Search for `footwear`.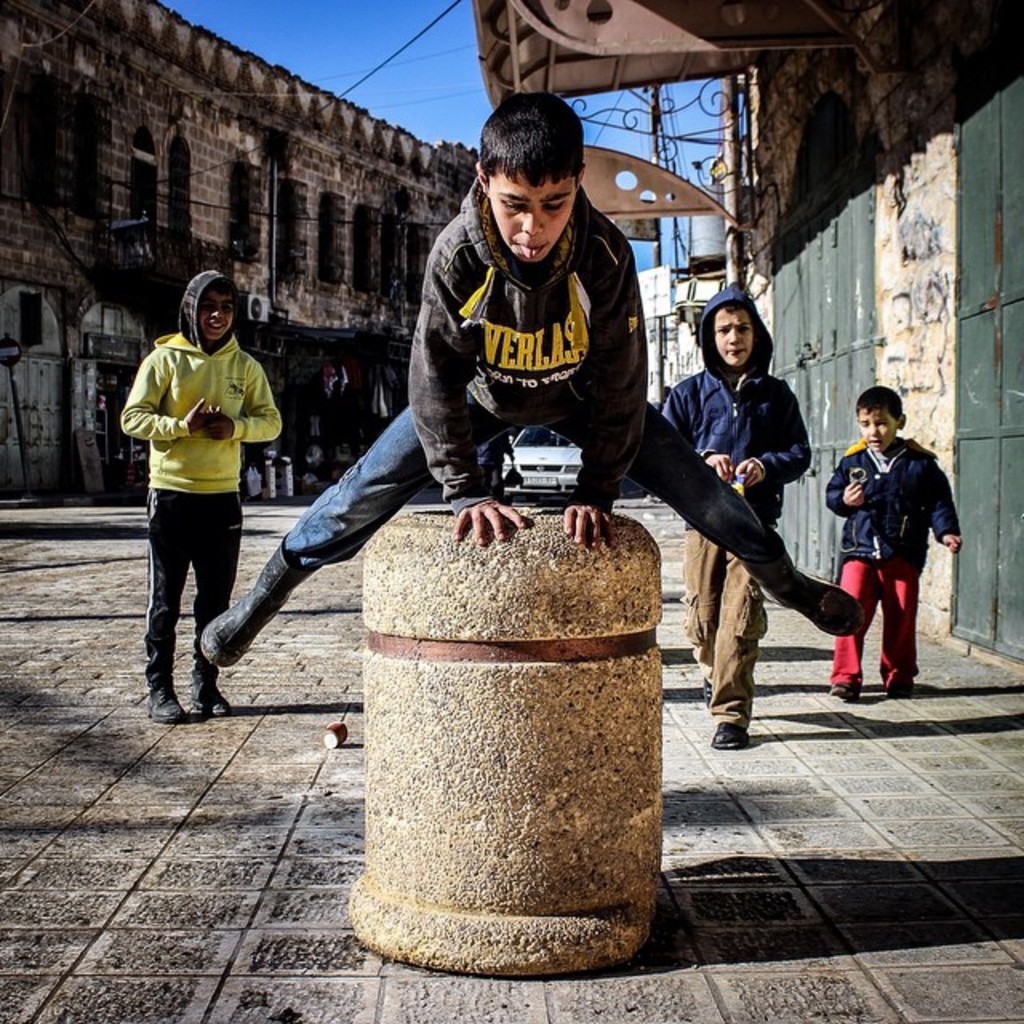
Found at (x1=714, y1=722, x2=747, y2=744).
